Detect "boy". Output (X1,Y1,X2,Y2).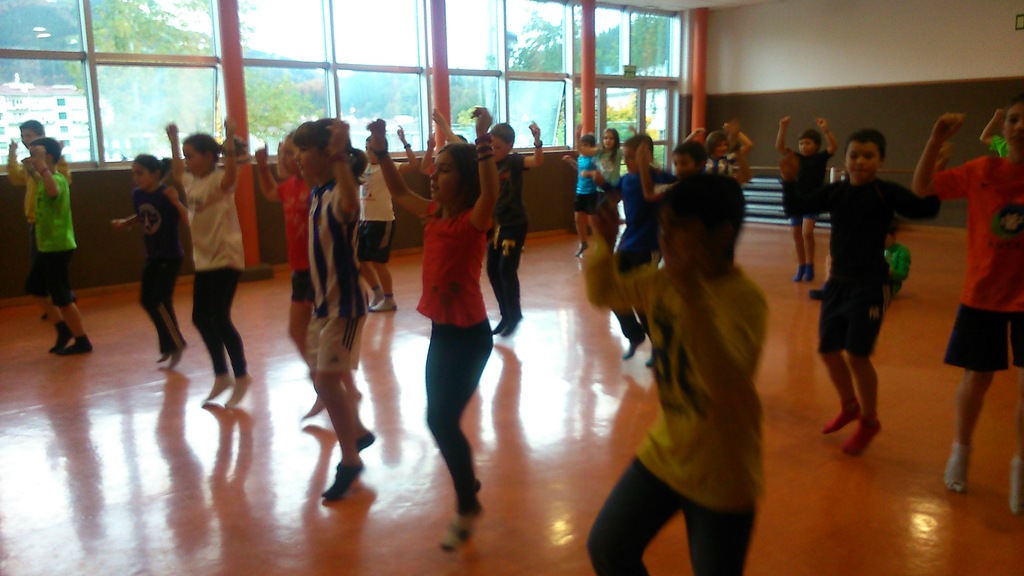
(355,128,419,317).
